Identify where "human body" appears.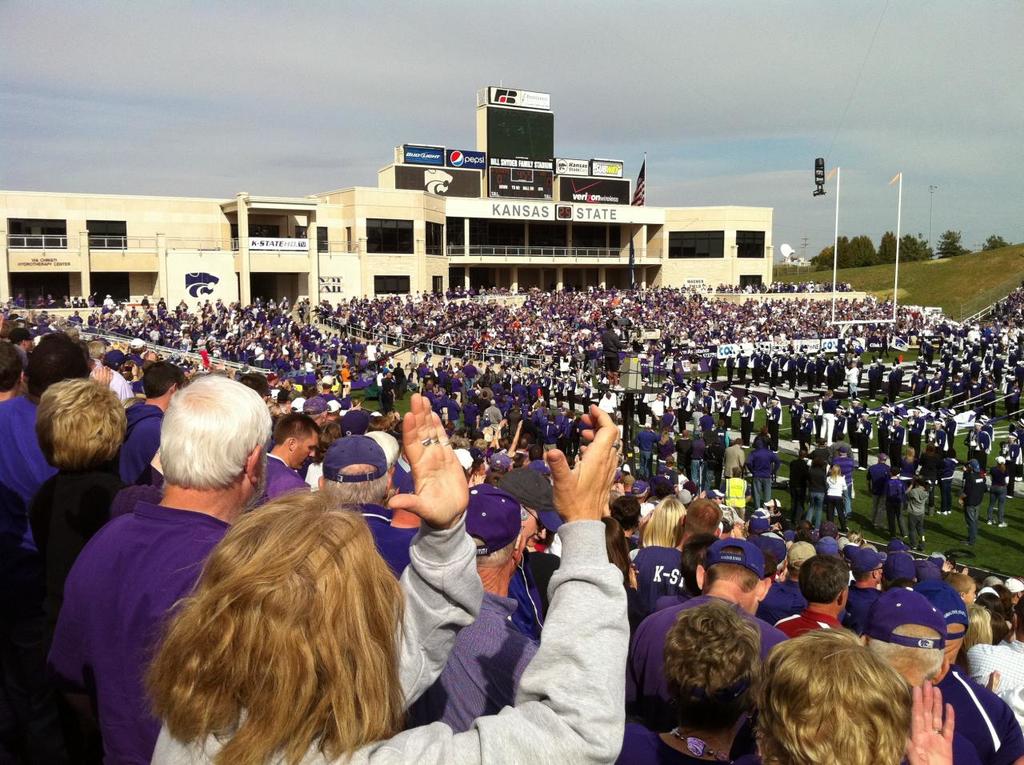
Appears at {"left": 615, "top": 607, "right": 784, "bottom": 764}.
